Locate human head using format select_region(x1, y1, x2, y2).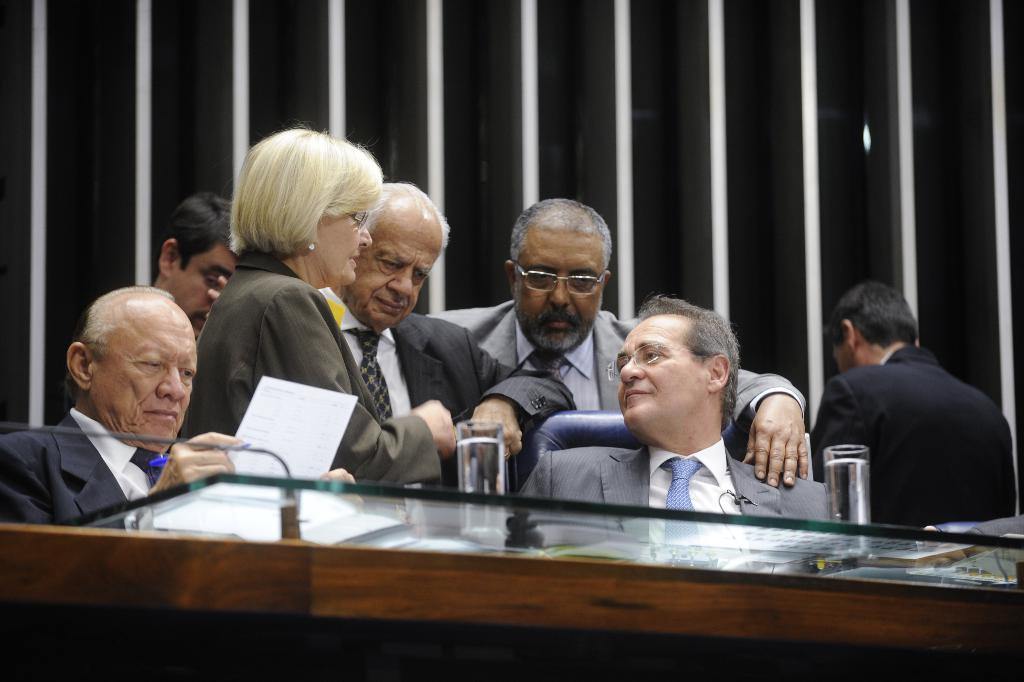
select_region(83, 277, 179, 431).
